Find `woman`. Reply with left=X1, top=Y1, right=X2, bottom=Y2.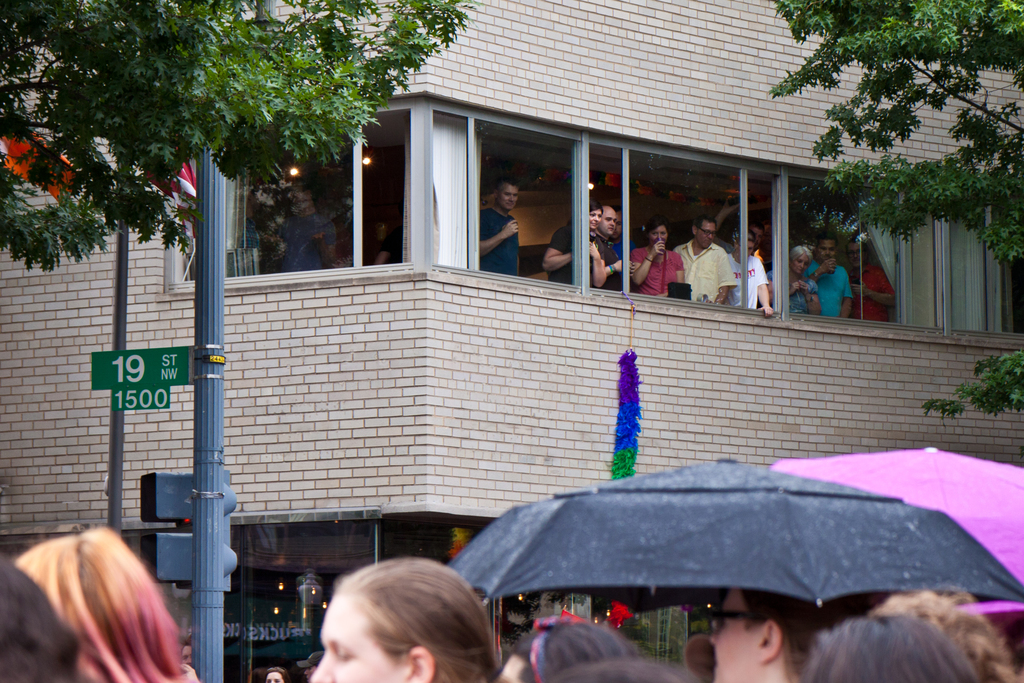
left=542, top=201, right=606, bottom=286.
